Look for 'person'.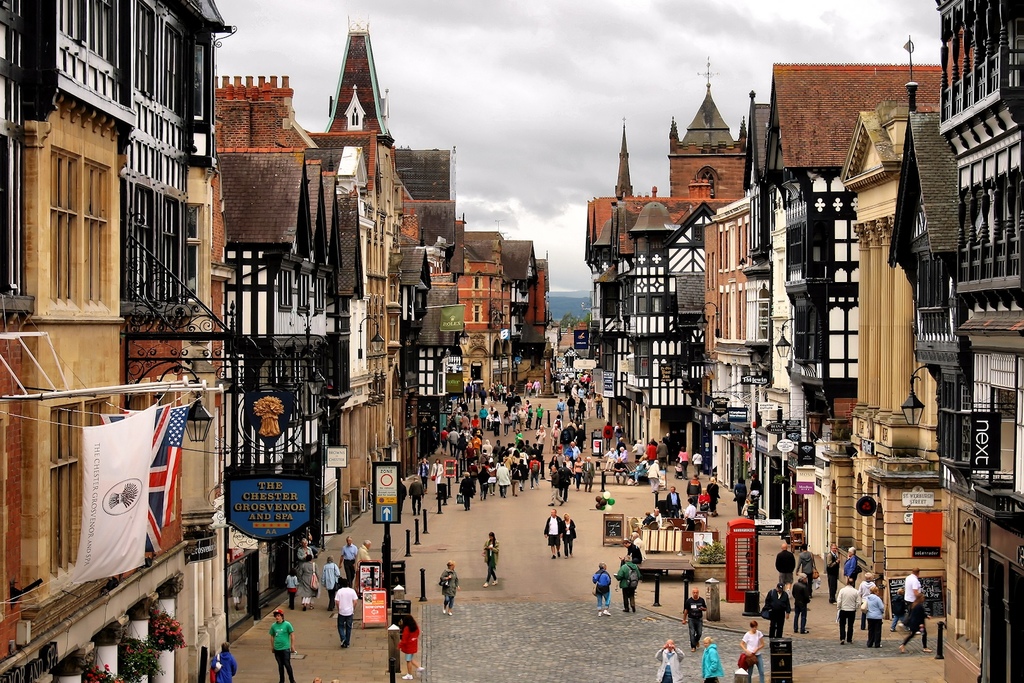
Found: Rect(796, 543, 815, 590).
